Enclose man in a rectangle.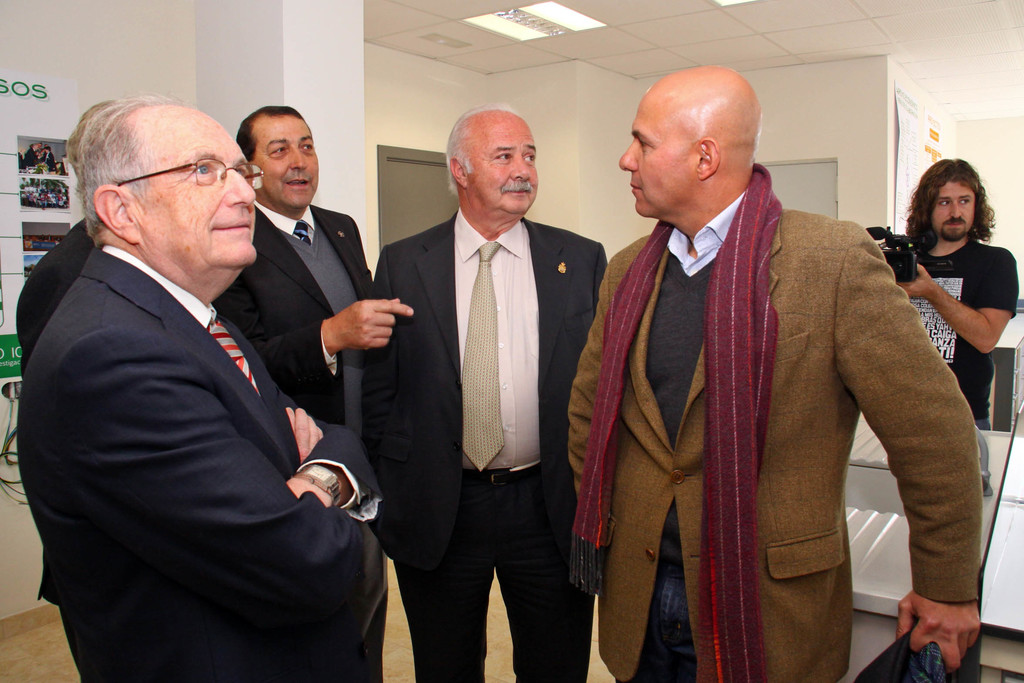
x1=559, y1=64, x2=993, y2=682.
